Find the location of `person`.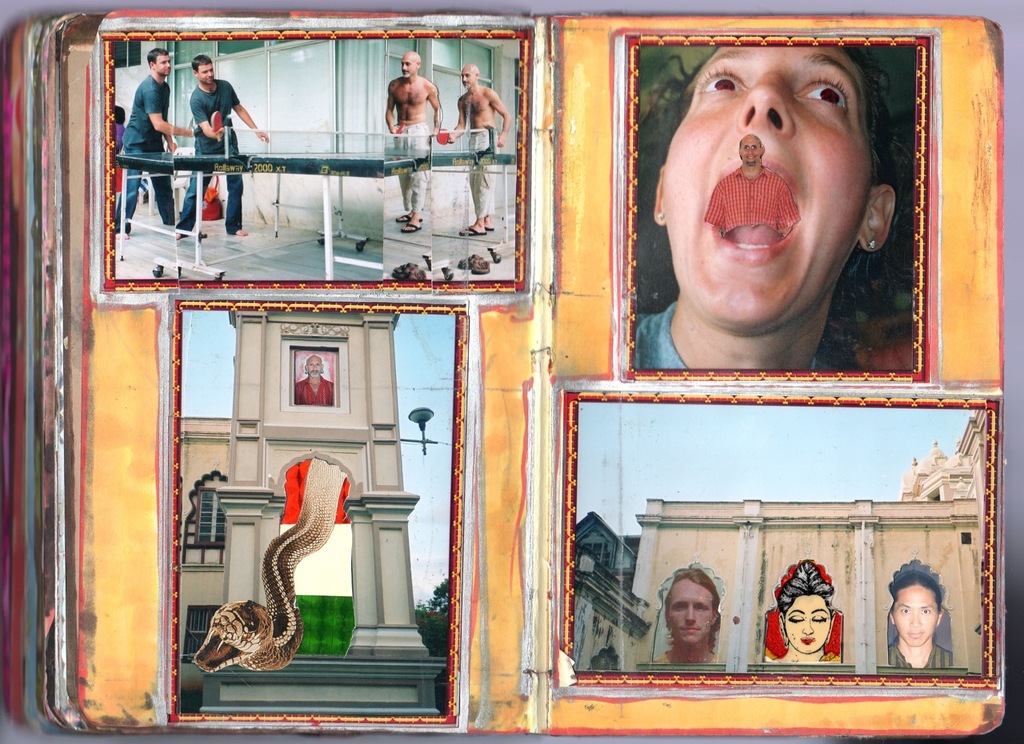
Location: bbox=[107, 44, 192, 242].
